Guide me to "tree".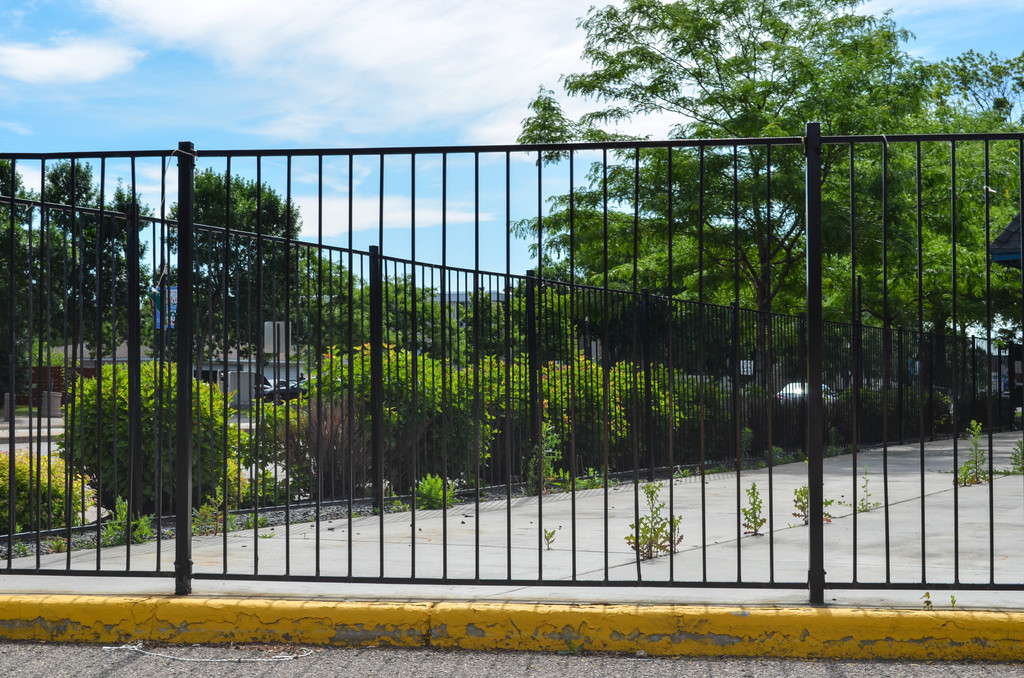
Guidance: 99:182:158:341.
